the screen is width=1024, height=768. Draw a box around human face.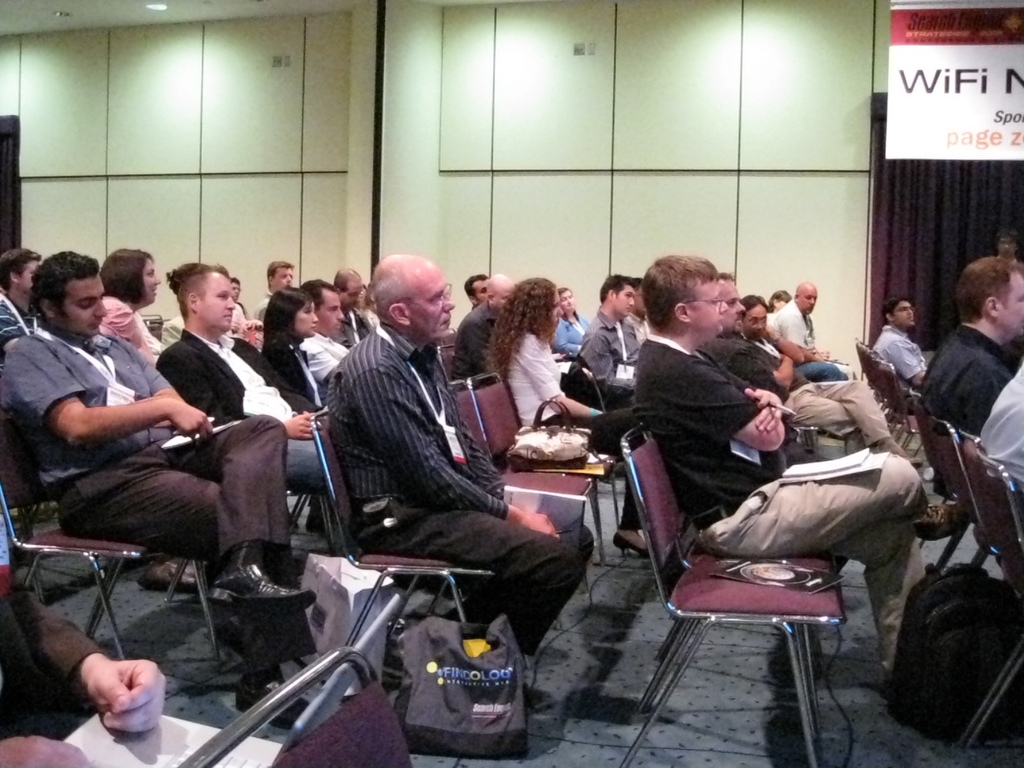
895:301:913:329.
